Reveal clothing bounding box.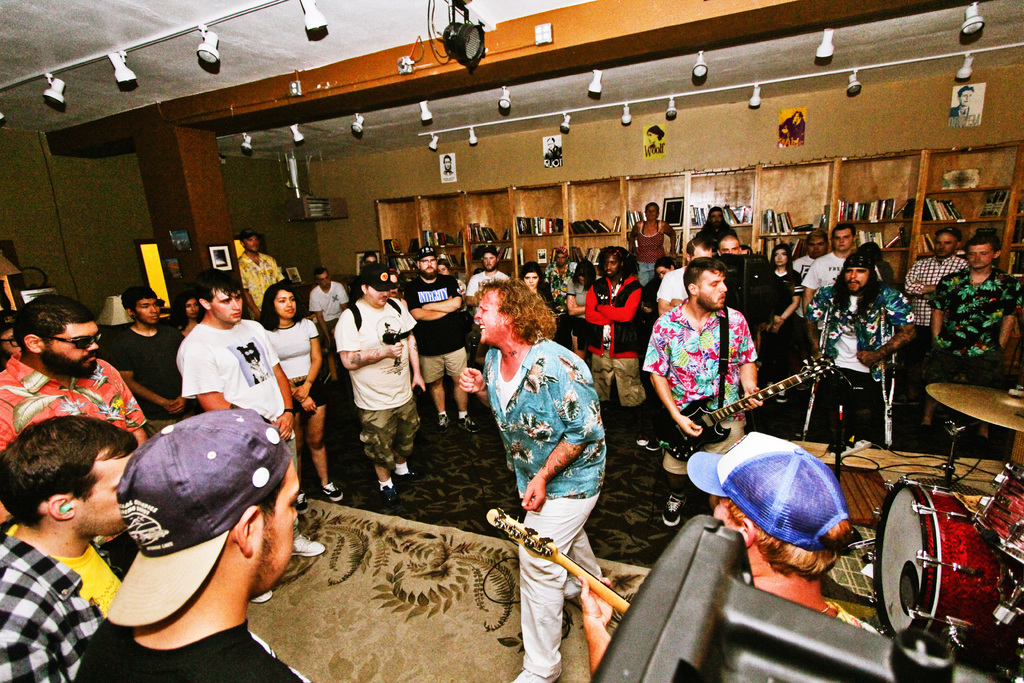
Revealed: pyautogui.locateOnScreen(794, 249, 821, 317).
